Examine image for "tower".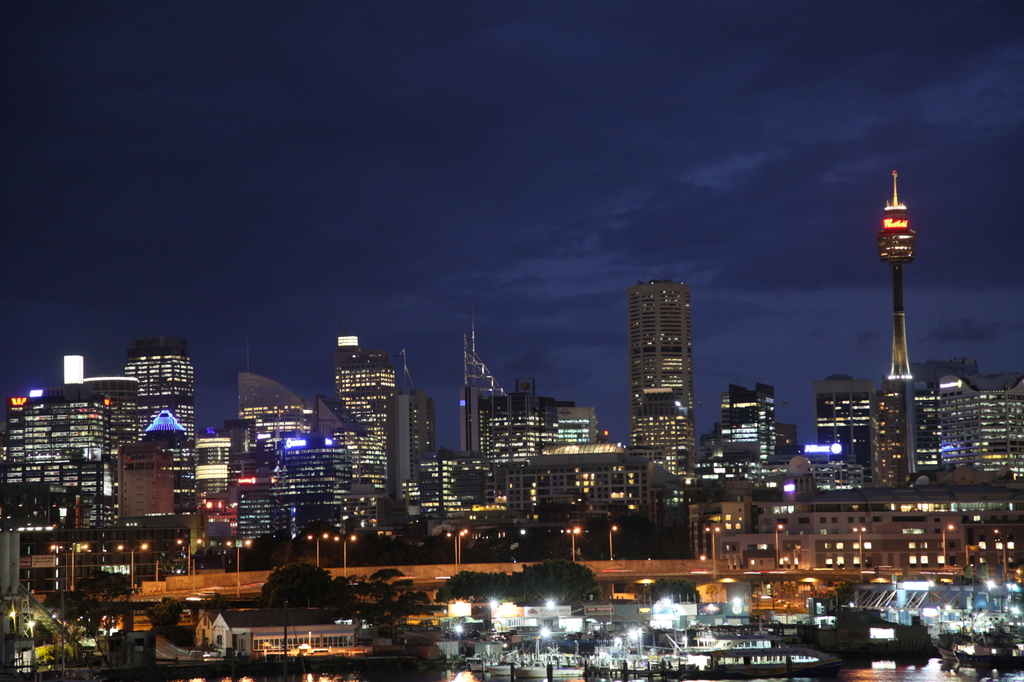
Examination result: region(871, 172, 921, 497).
